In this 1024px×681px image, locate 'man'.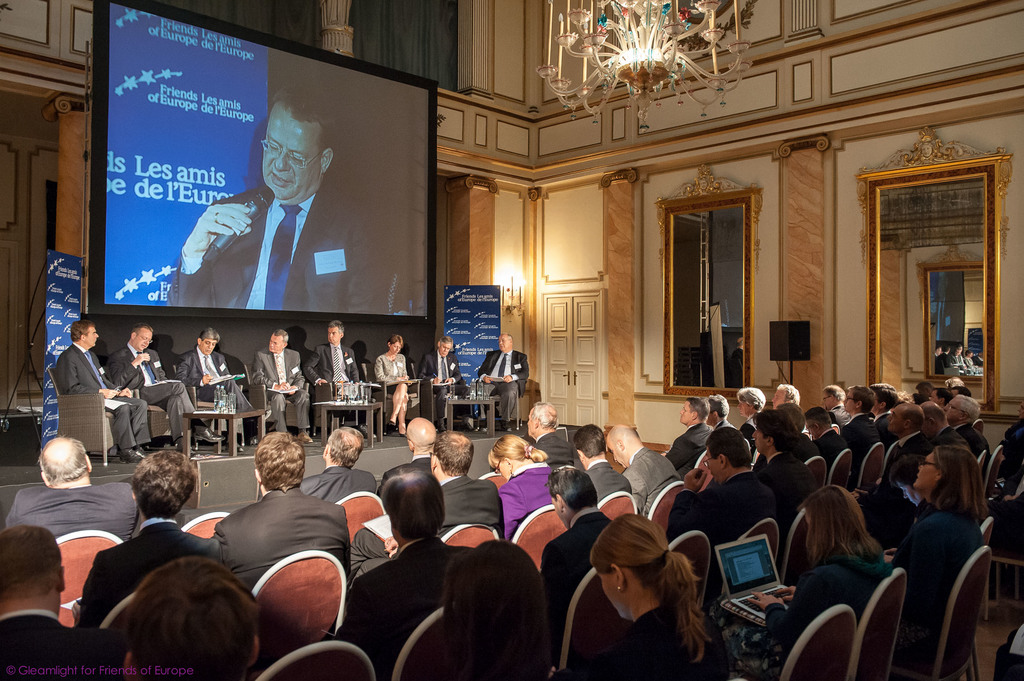
Bounding box: [945,376,970,393].
